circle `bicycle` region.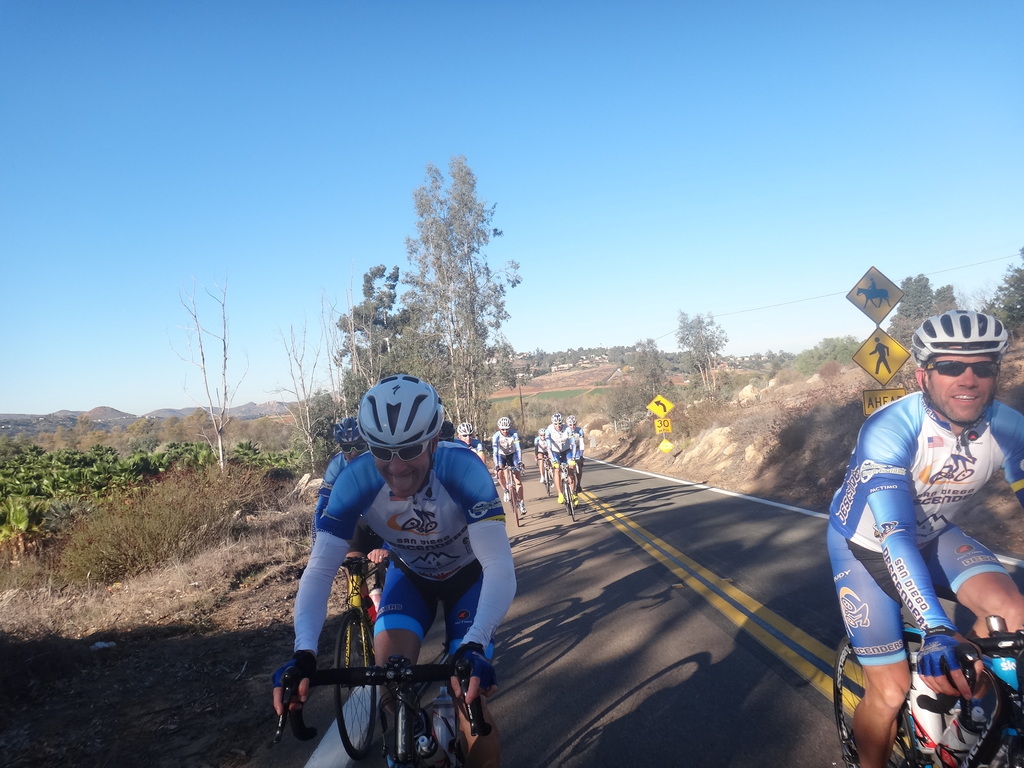
Region: 496,465,525,525.
